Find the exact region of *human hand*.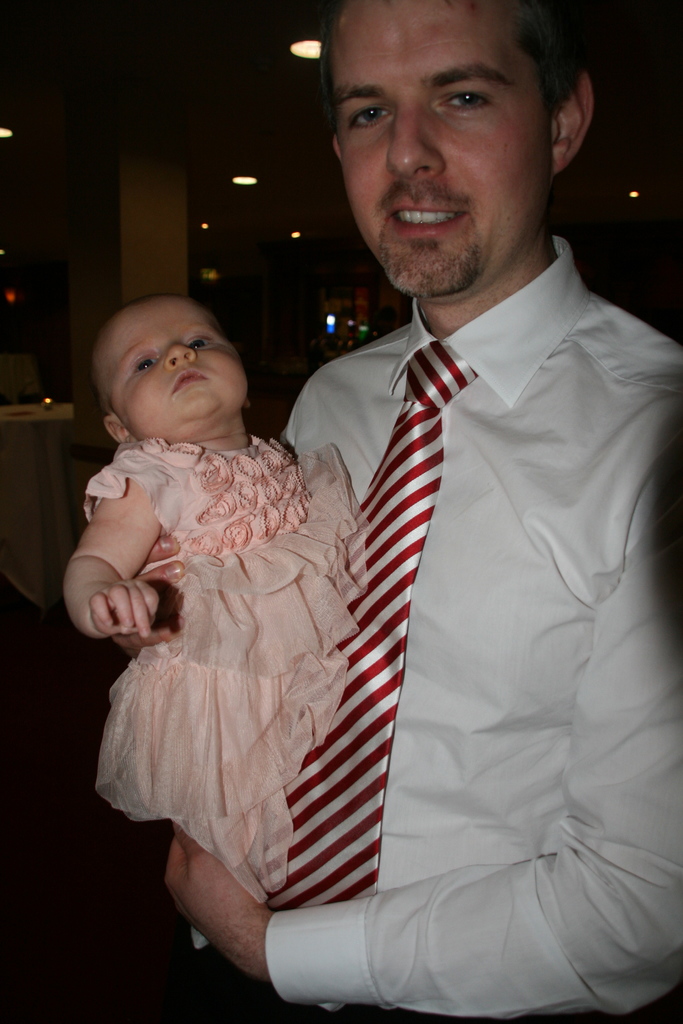
Exact region: <bbox>158, 818, 272, 965</bbox>.
